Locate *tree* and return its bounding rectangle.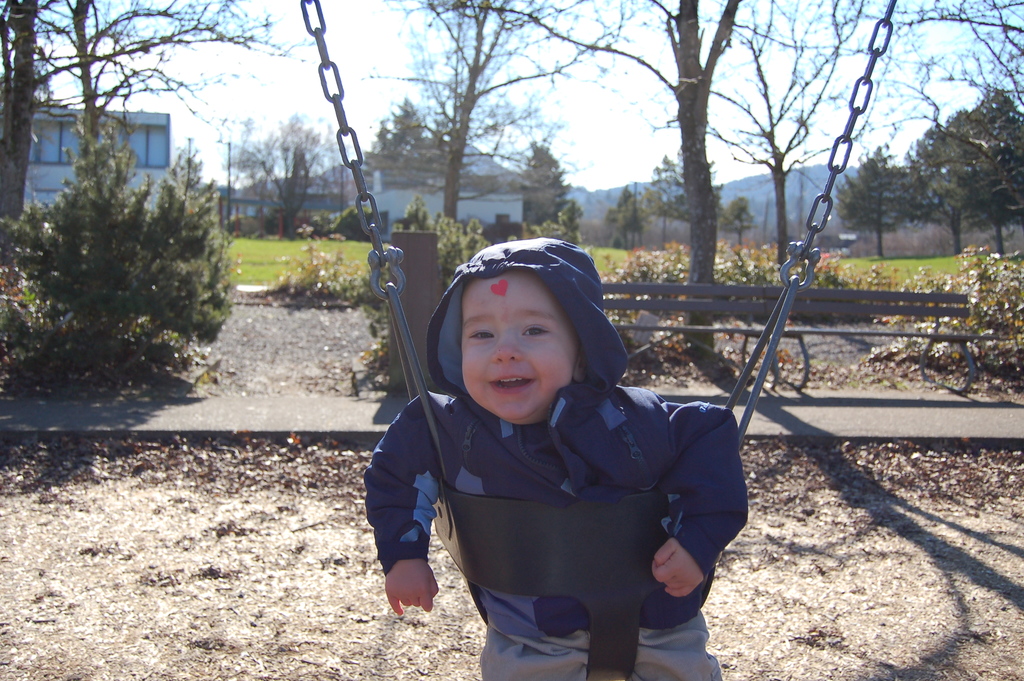
box=[607, 183, 649, 252].
